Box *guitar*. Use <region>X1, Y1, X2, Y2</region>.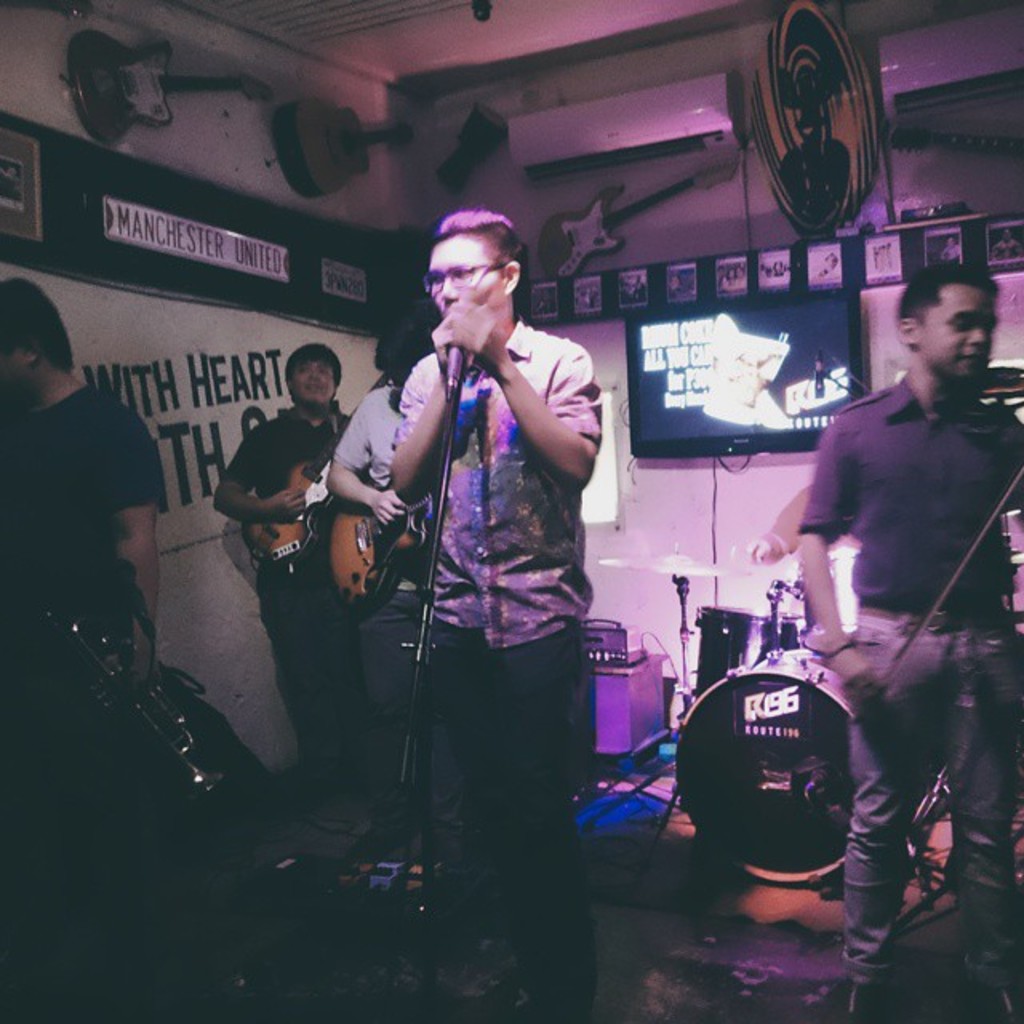
<region>243, 376, 378, 571</region>.
